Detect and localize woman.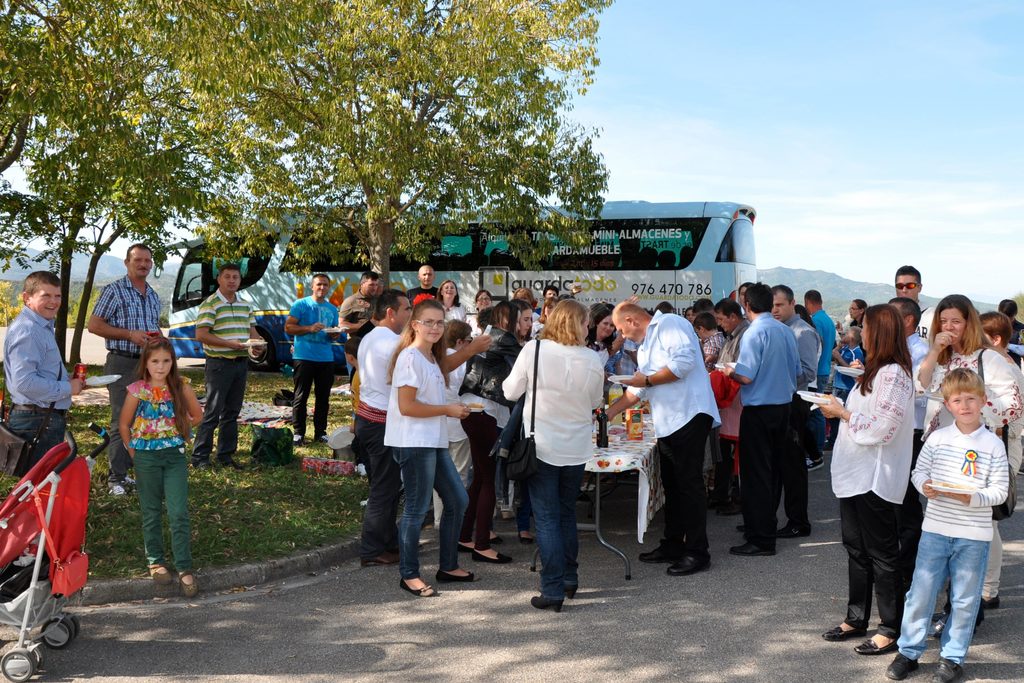
Localized at rect(585, 307, 624, 358).
